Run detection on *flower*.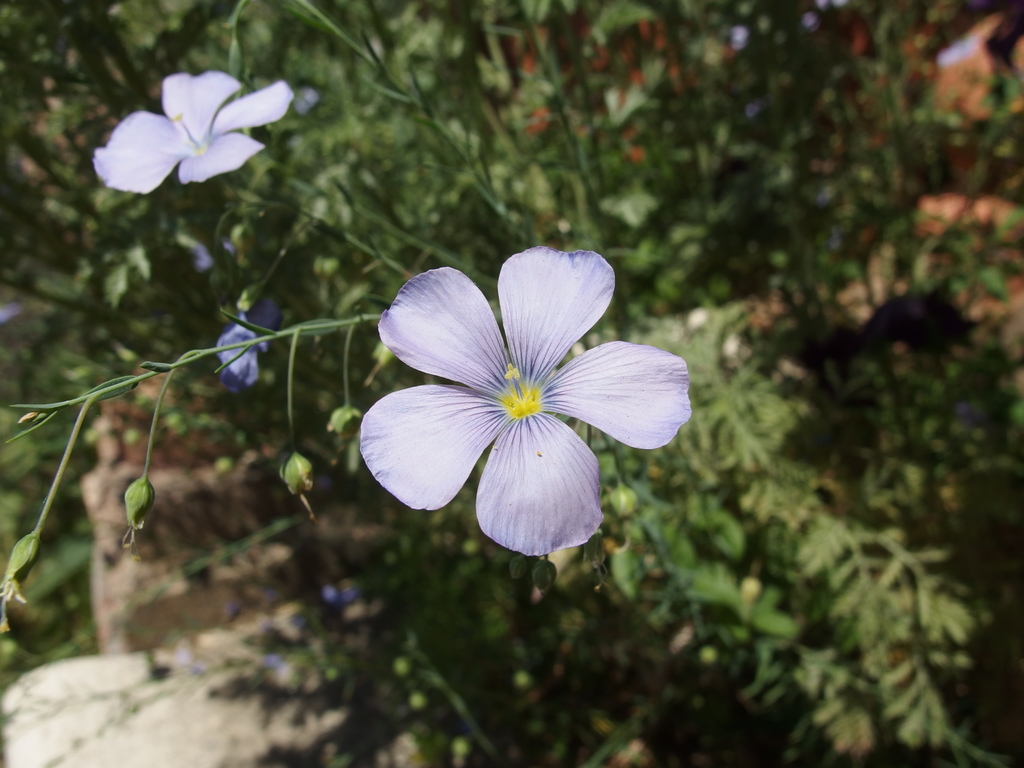
Result: x1=88, y1=65, x2=297, y2=199.
